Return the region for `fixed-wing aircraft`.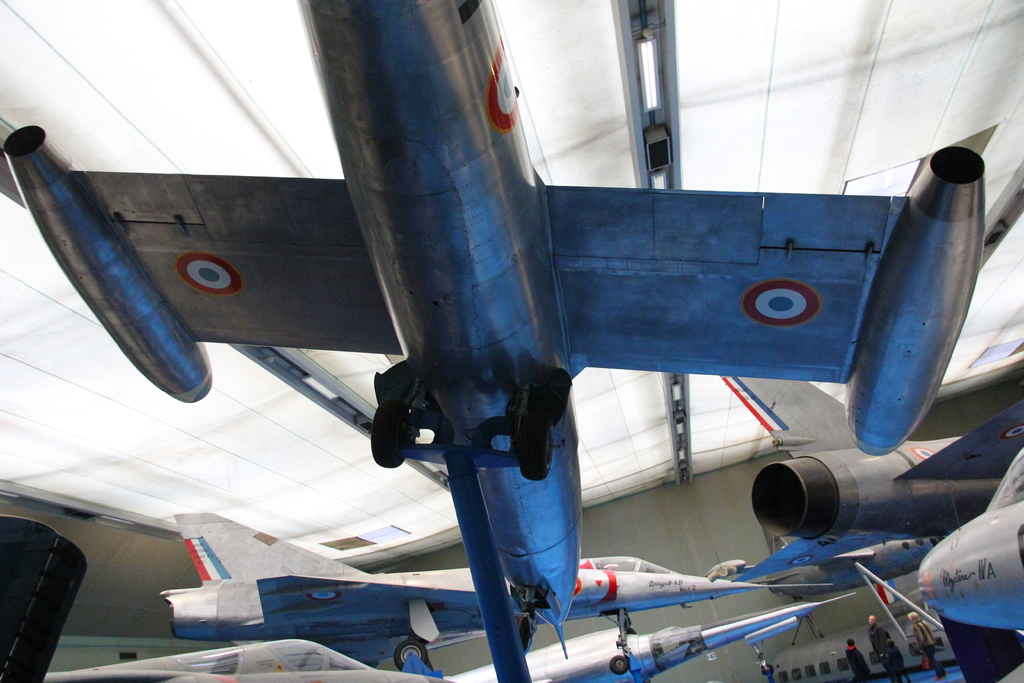
<box>153,512,833,677</box>.
